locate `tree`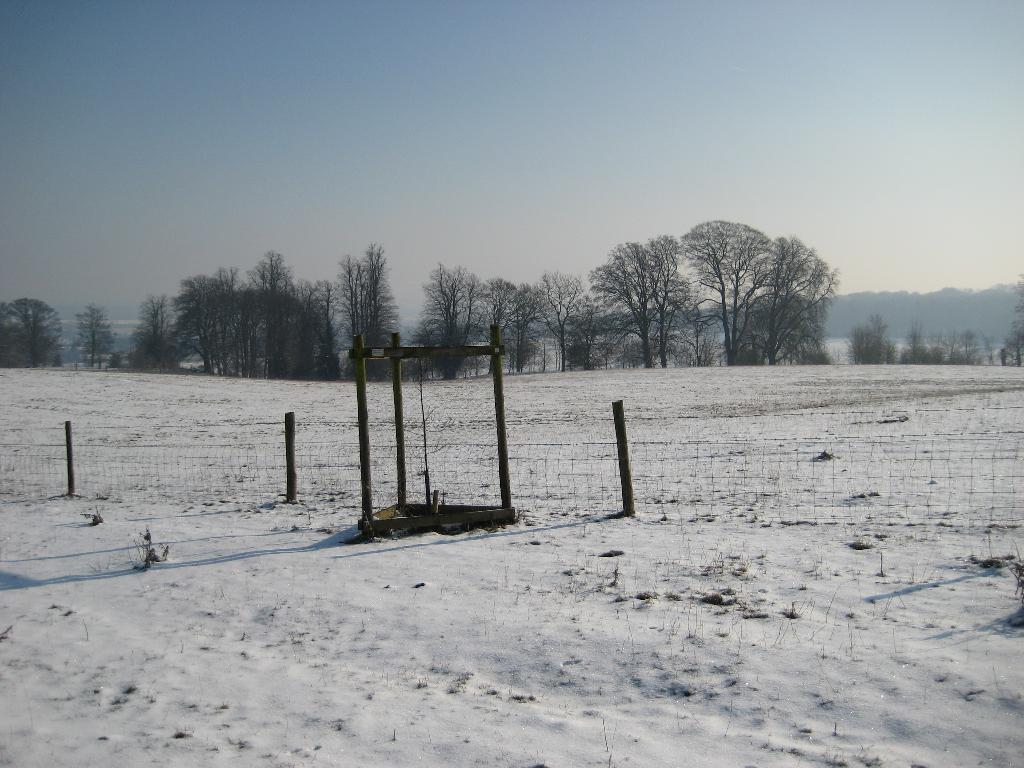
l=0, t=304, r=23, b=369
